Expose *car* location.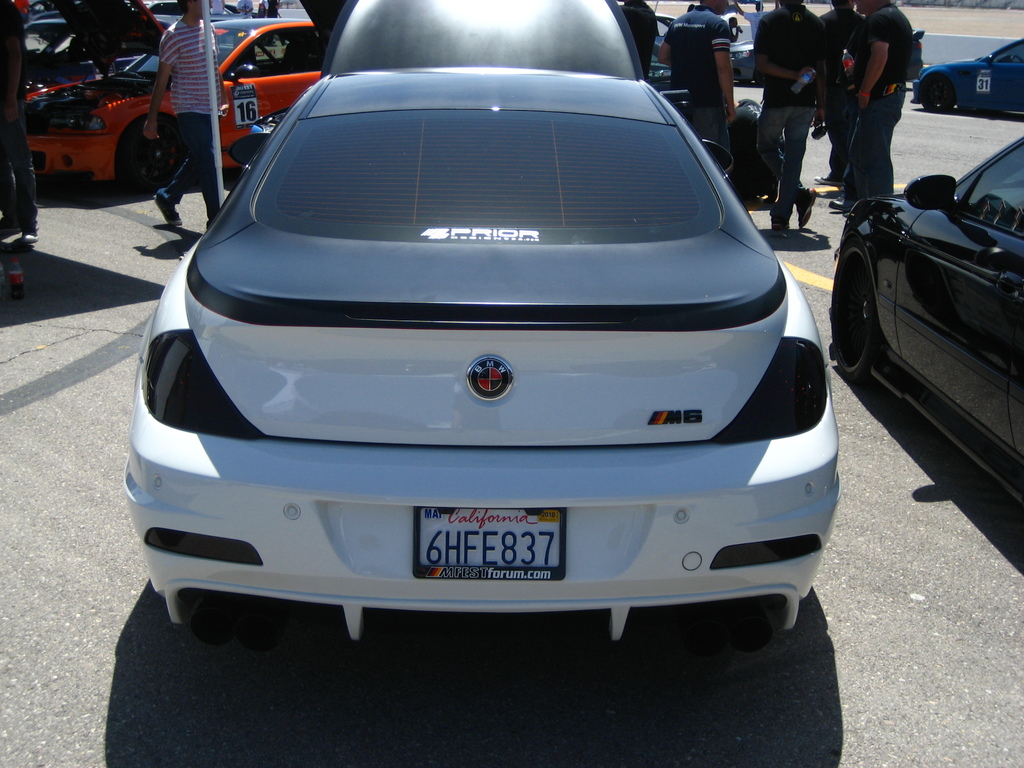
Exposed at select_region(22, 13, 326, 200).
